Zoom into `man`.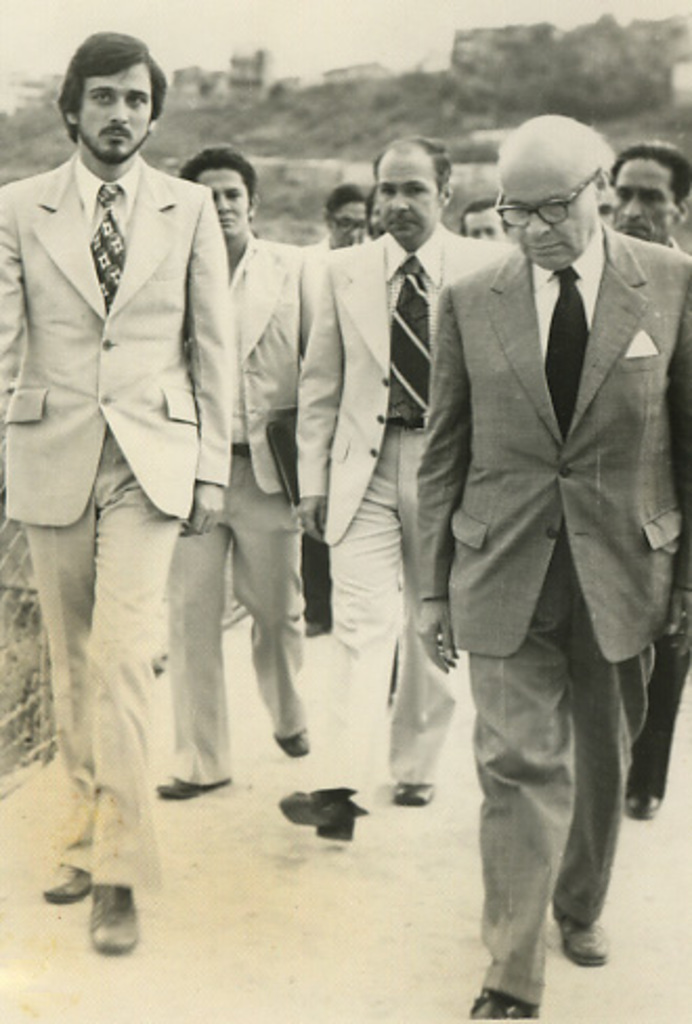
Zoom target: 149, 145, 312, 802.
